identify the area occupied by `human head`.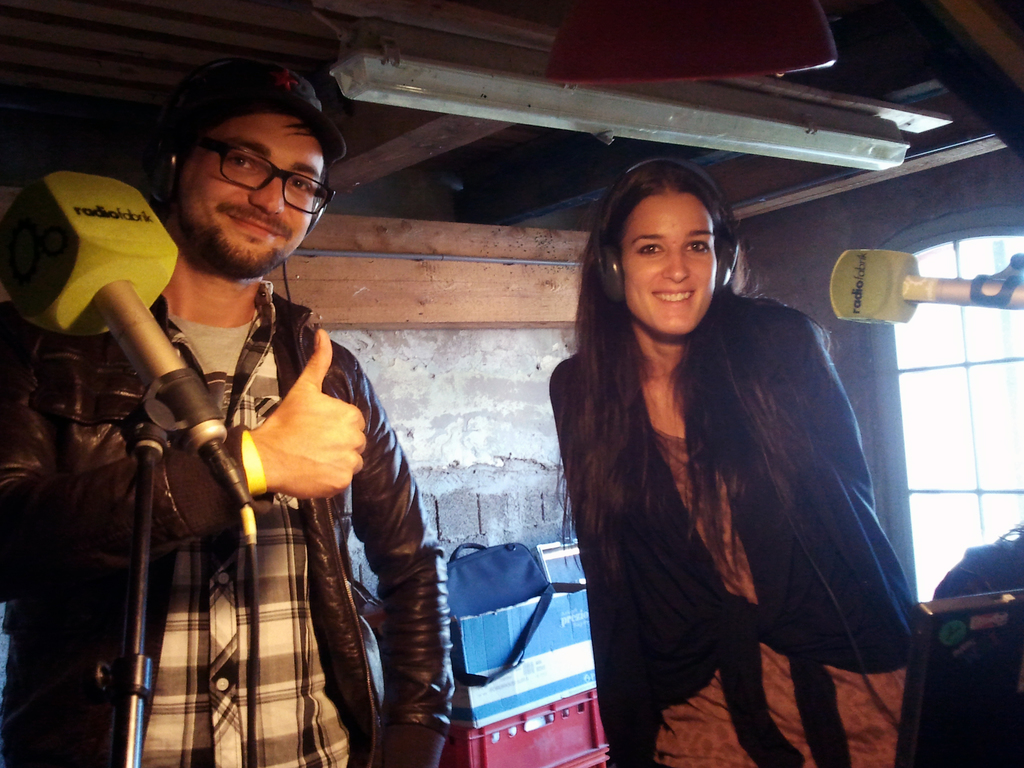
Area: 607 159 732 326.
